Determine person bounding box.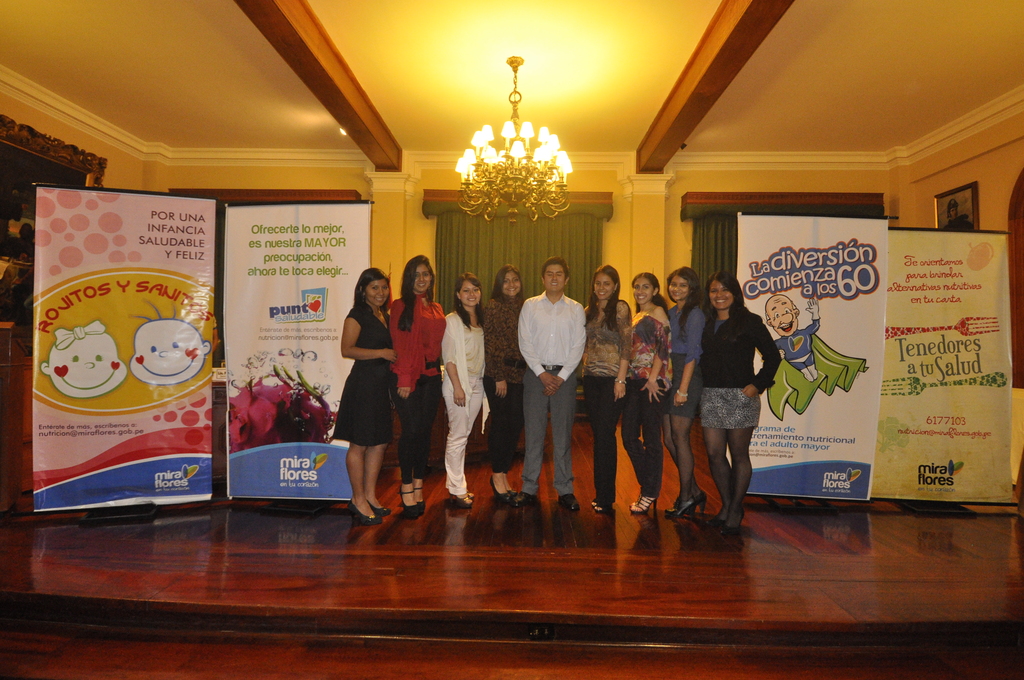
Determined: (x1=520, y1=246, x2=595, y2=519).
